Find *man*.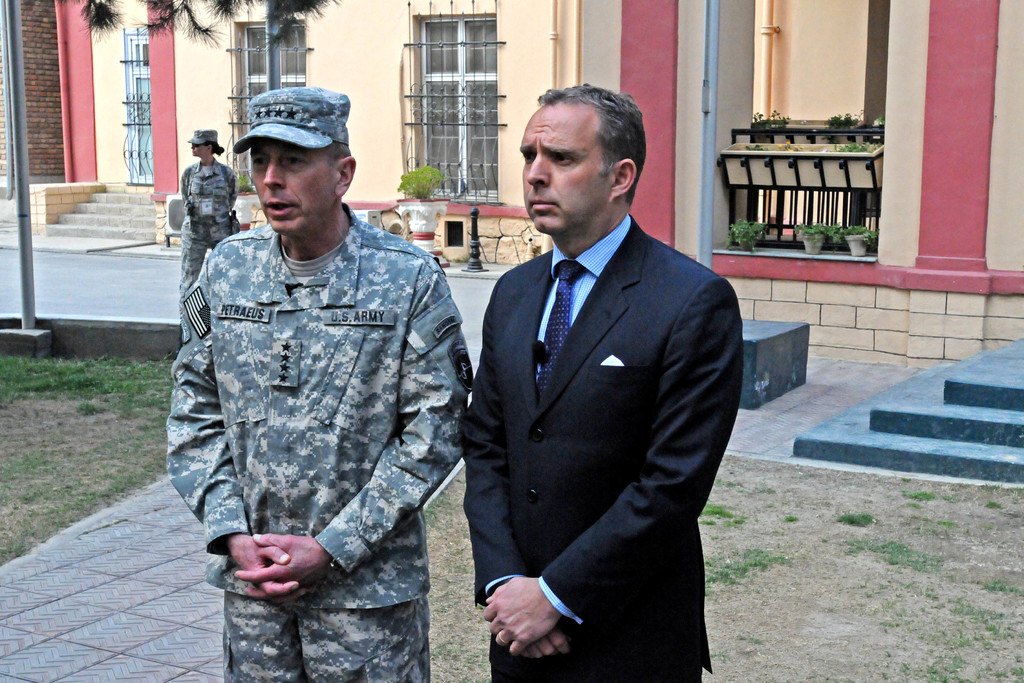
474/83/745/682.
